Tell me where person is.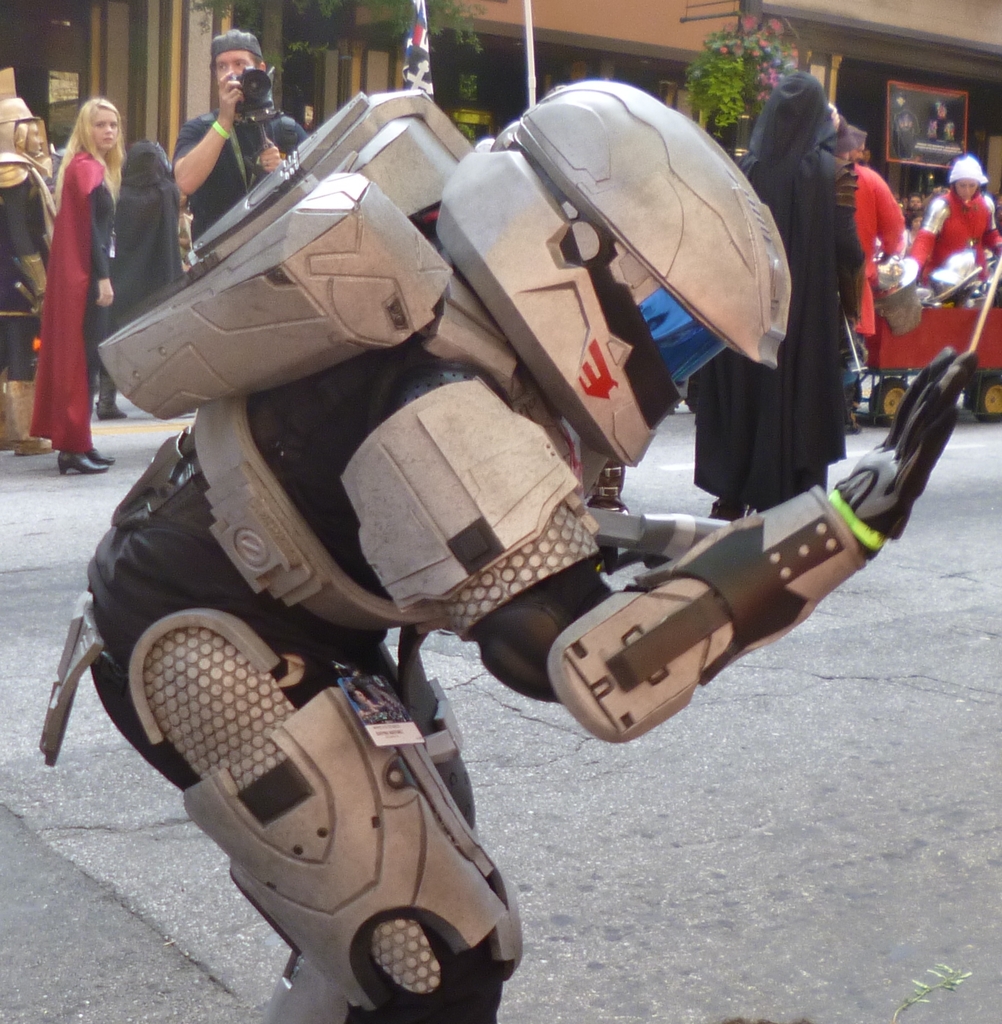
person is at [left=24, top=94, right=125, bottom=474].
